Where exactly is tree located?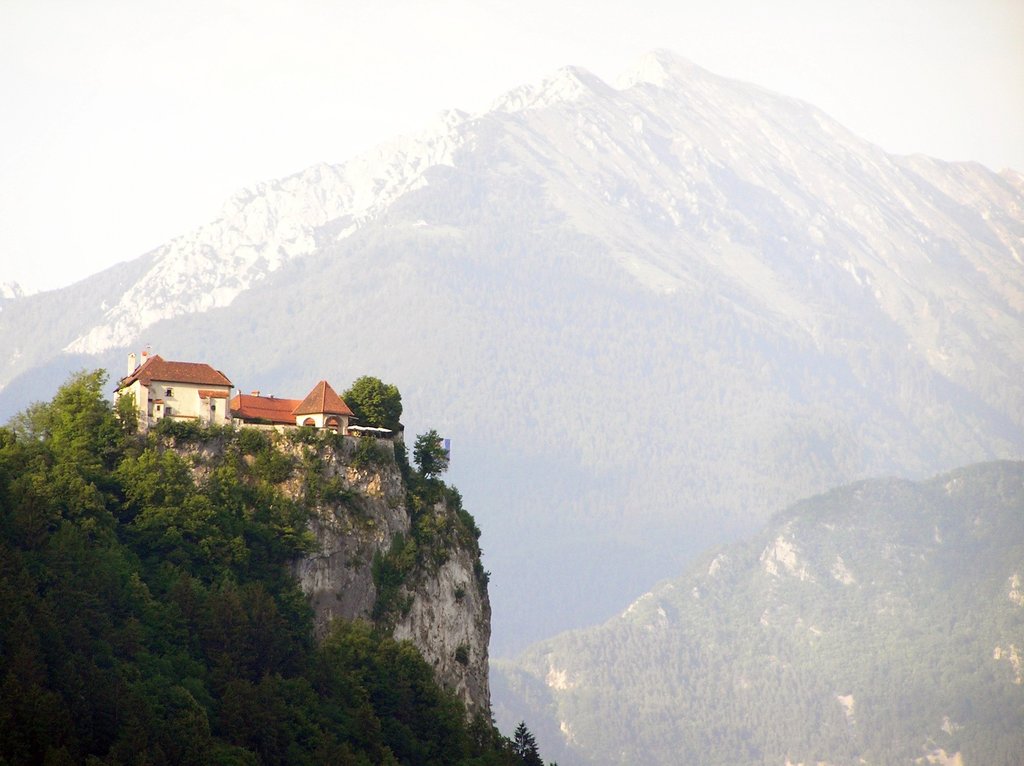
Its bounding box is region(408, 426, 452, 477).
